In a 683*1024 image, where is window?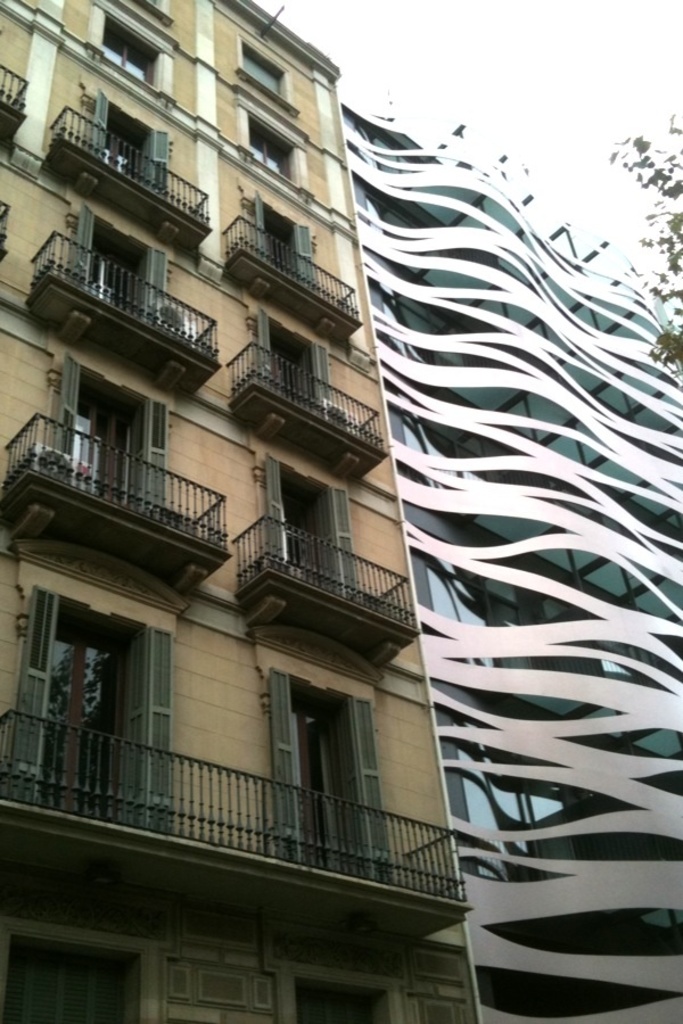
x1=262 y1=207 x2=303 y2=271.
